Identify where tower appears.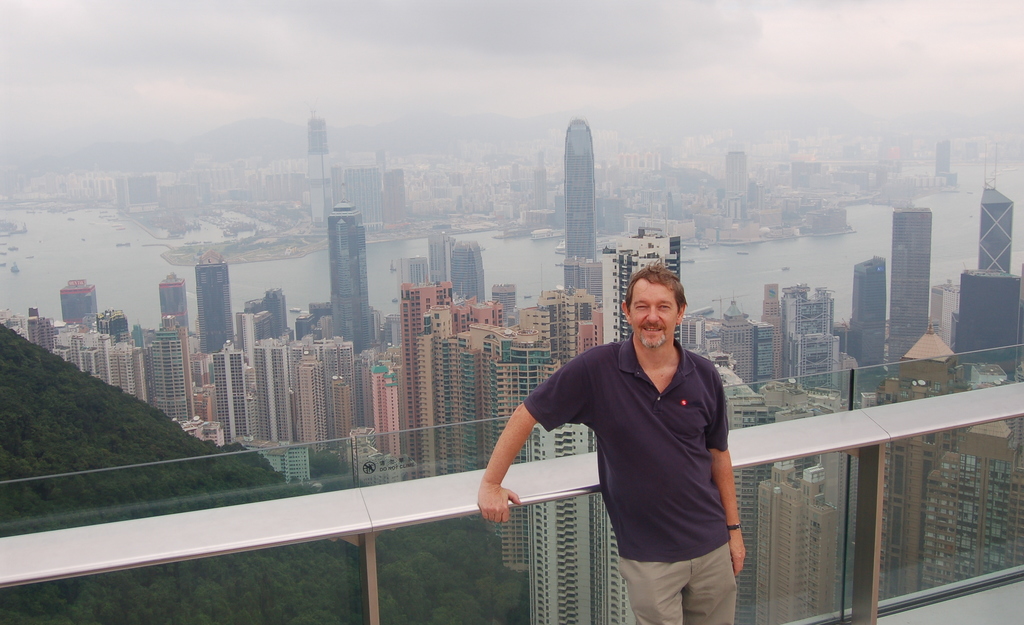
Appears at {"left": 323, "top": 365, "right": 355, "bottom": 440}.
